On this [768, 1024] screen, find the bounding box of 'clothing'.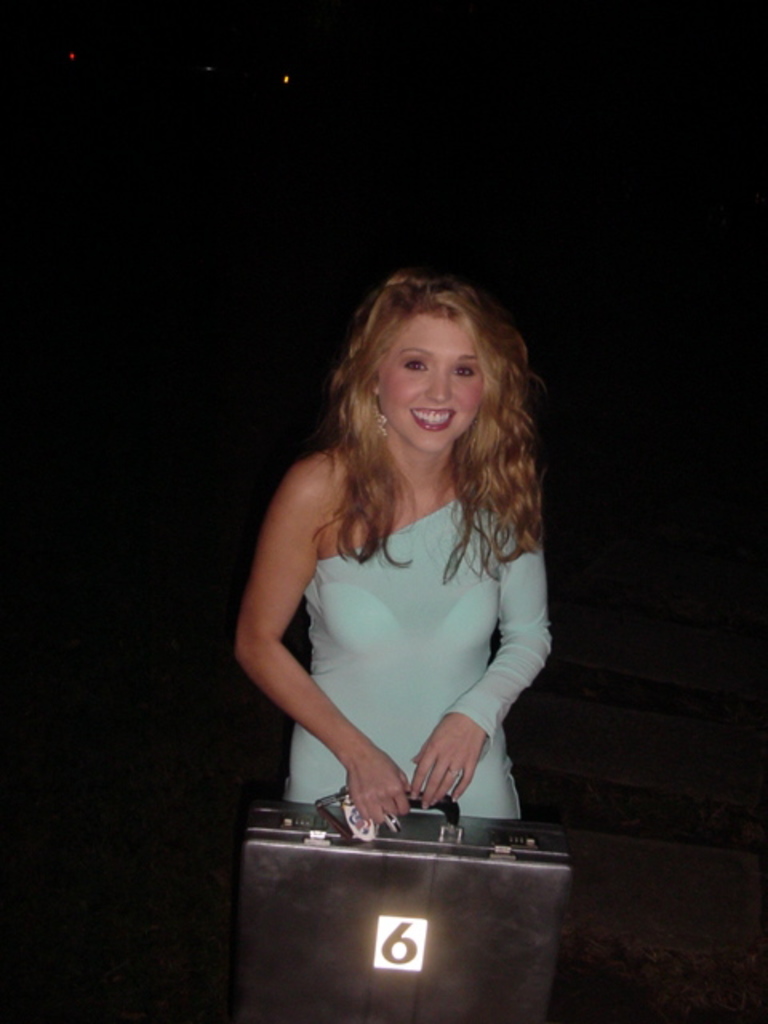
Bounding box: [x1=246, y1=397, x2=562, y2=808].
